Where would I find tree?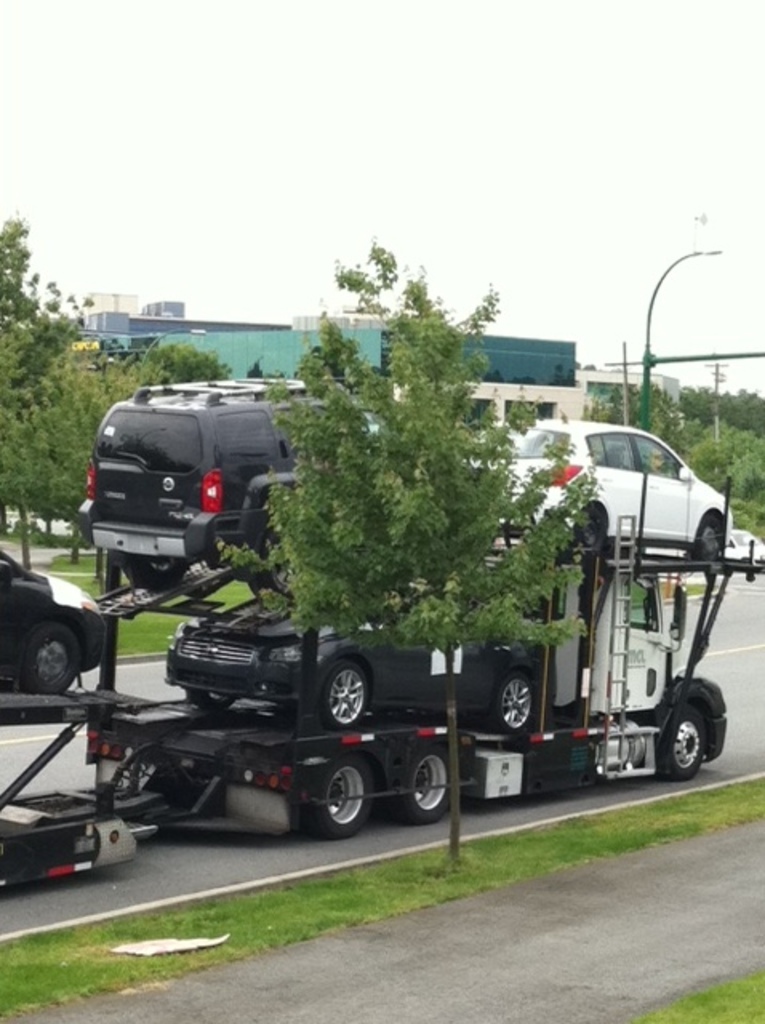
At x1=0 y1=208 x2=117 y2=581.
